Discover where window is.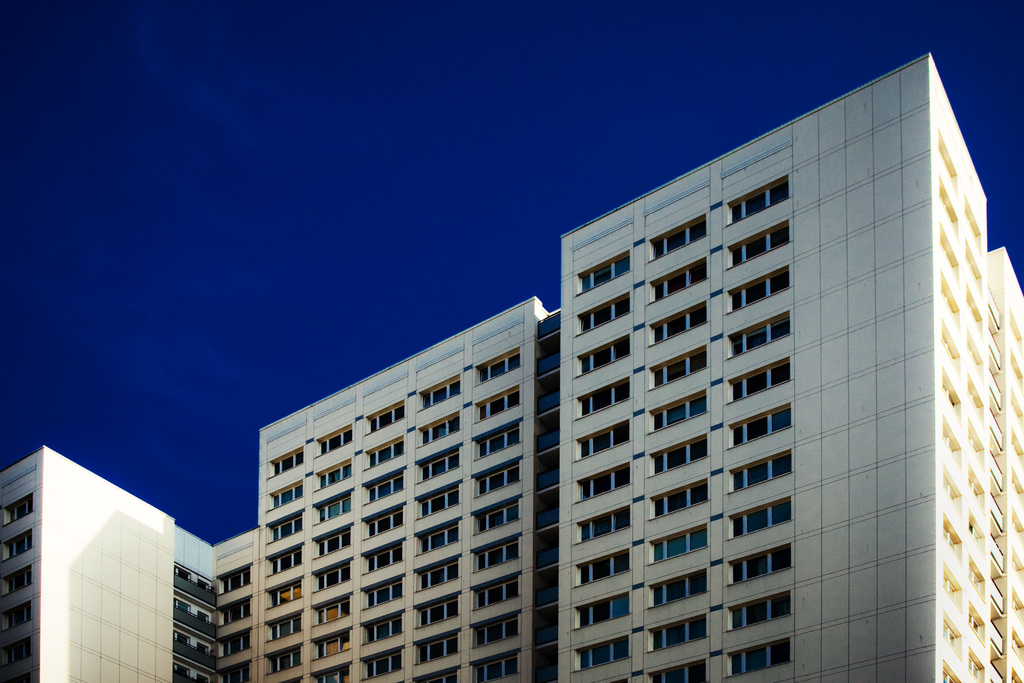
Discovered at bbox=(659, 308, 703, 353).
